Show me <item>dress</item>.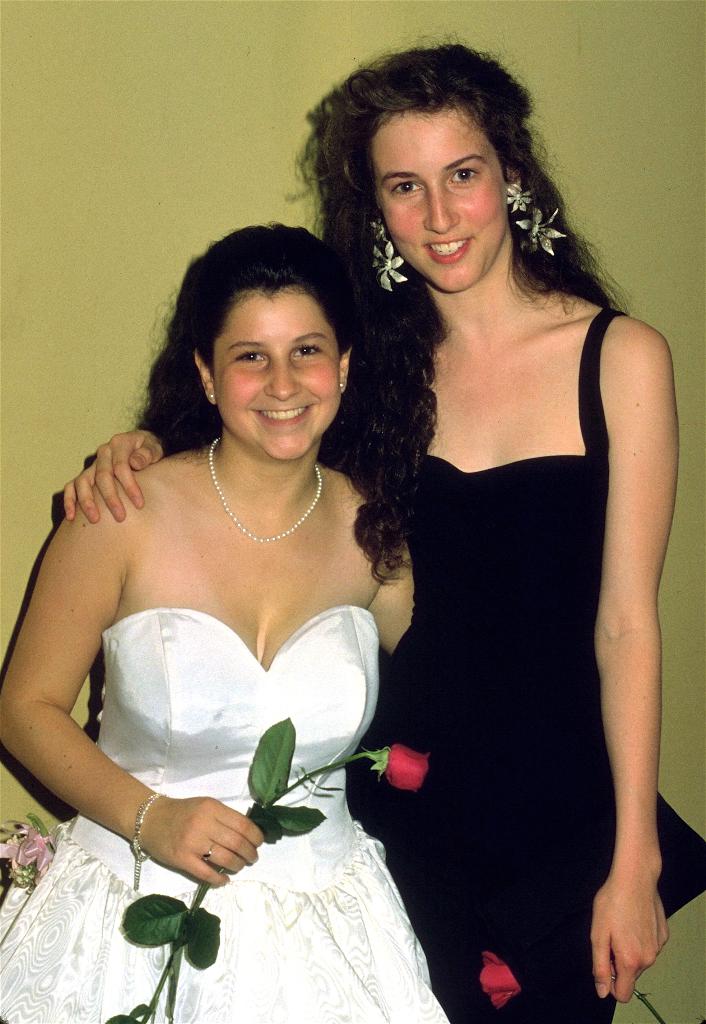
<item>dress</item> is here: (0,609,454,1023).
